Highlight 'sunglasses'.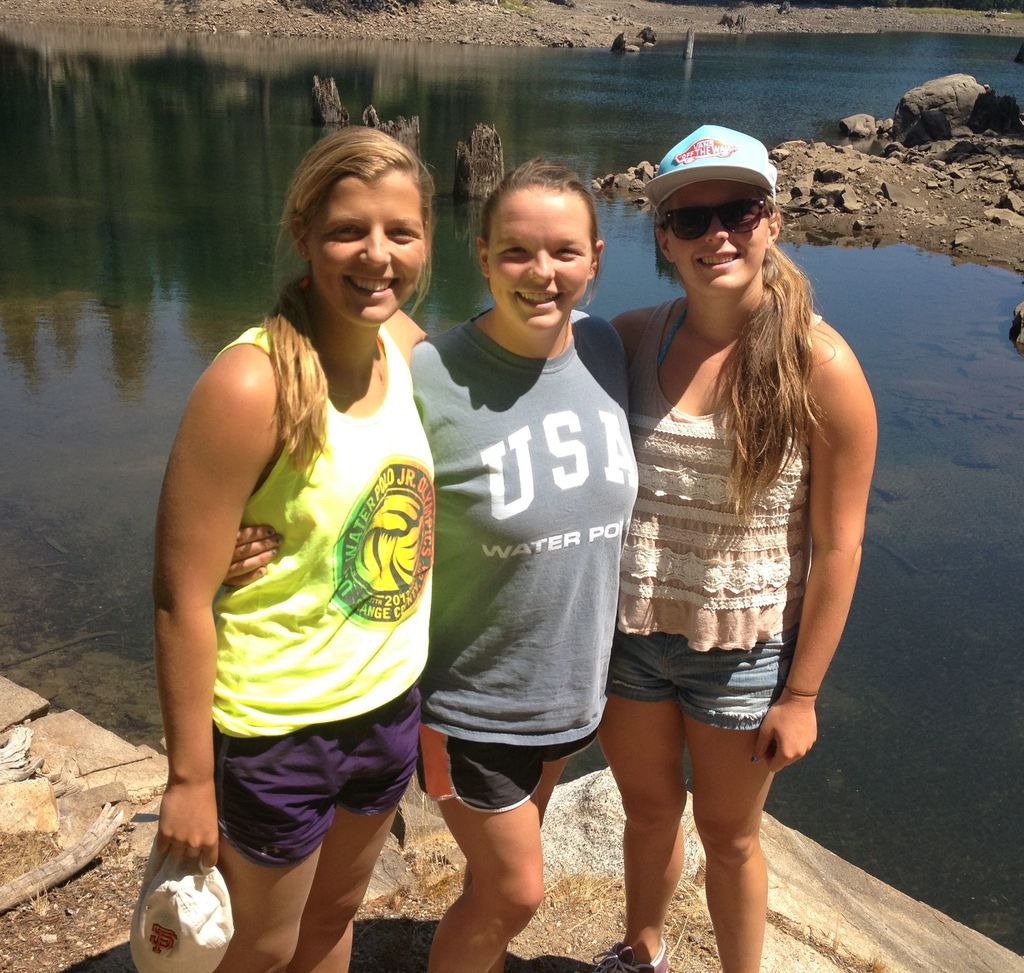
Highlighted region: 661,200,769,244.
